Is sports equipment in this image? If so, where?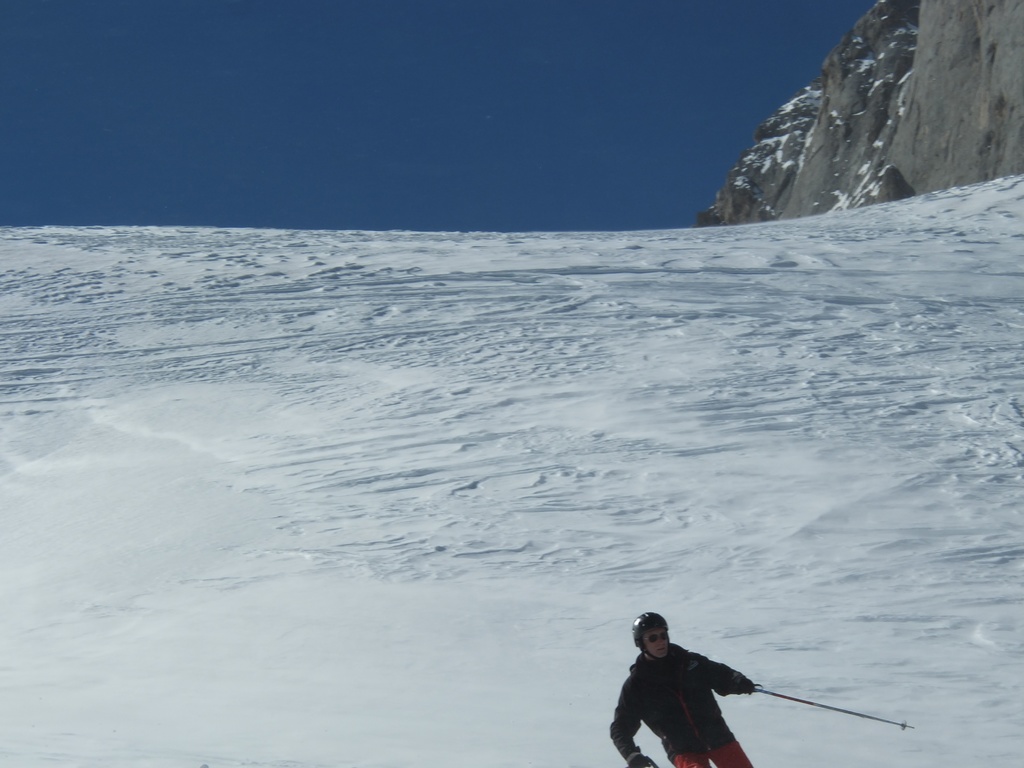
Yes, at {"x1": 631, "y1": 611, "x2": 671, "y2": 664}.
